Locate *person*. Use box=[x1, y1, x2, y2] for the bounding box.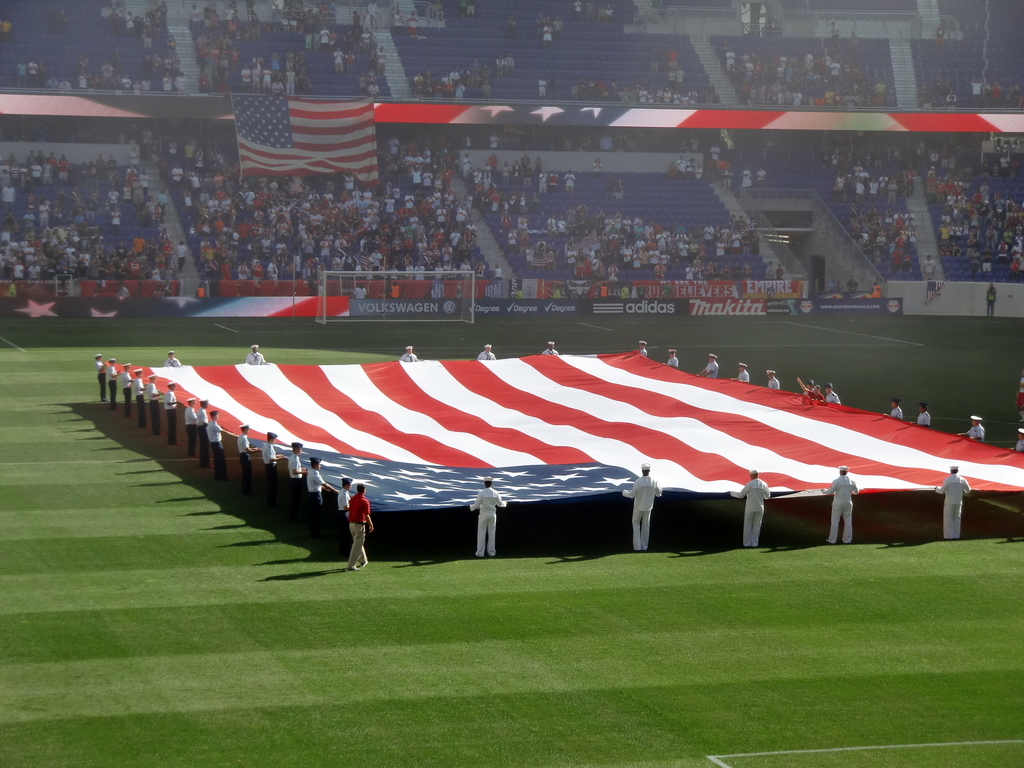
box=[728, 360, 747, 383].
